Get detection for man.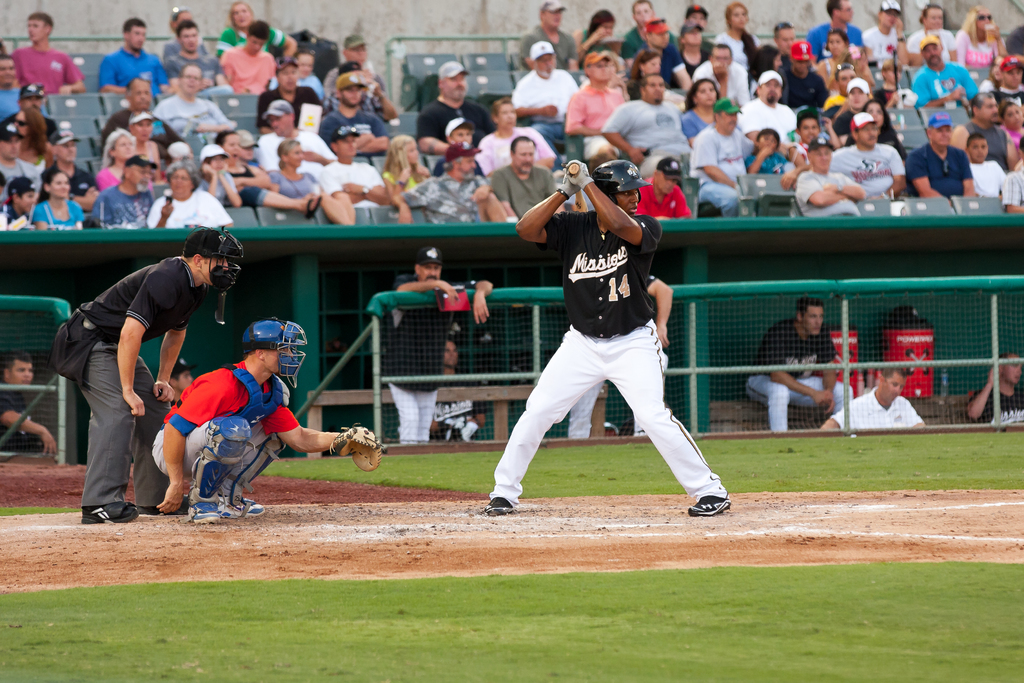
Detection: detection(508, 43, 577, 157).
